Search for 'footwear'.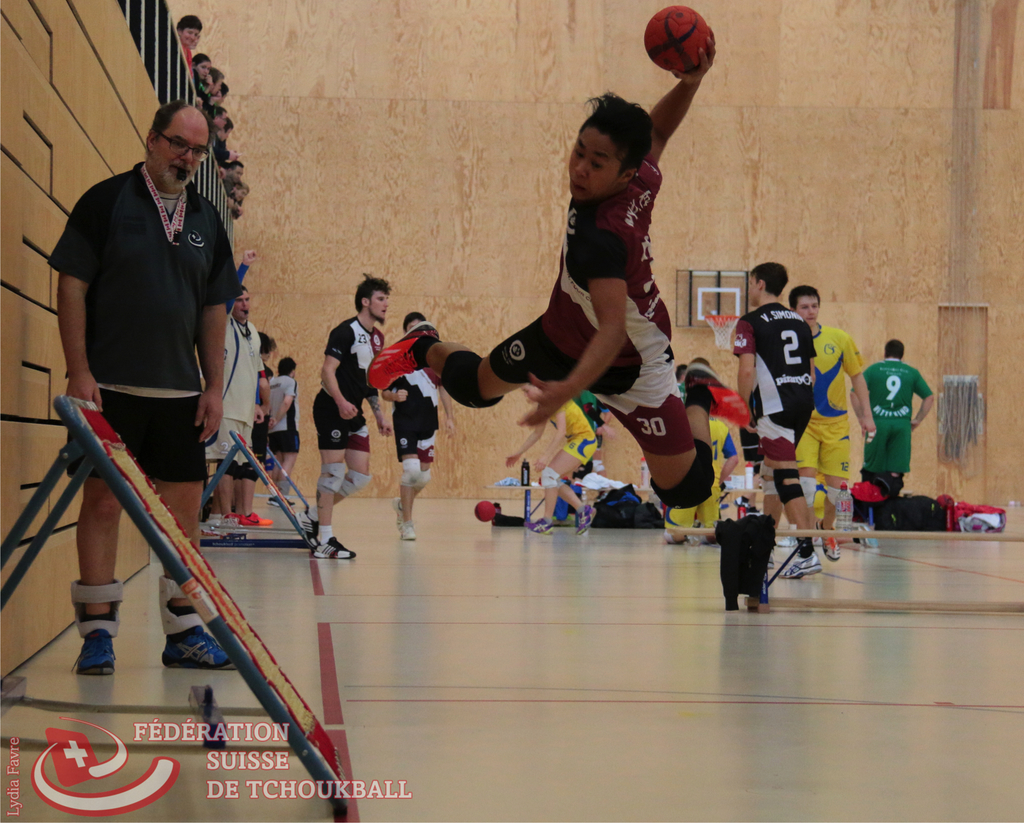
Found at region(77, 630, 117, 671).
